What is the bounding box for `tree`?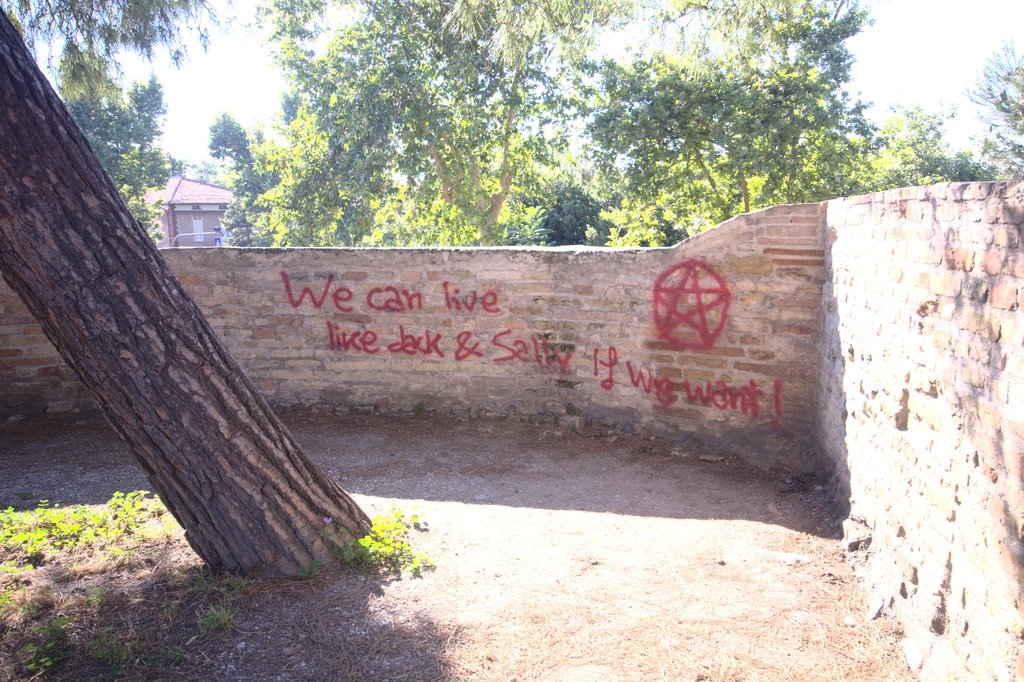
579,1,888,223.
